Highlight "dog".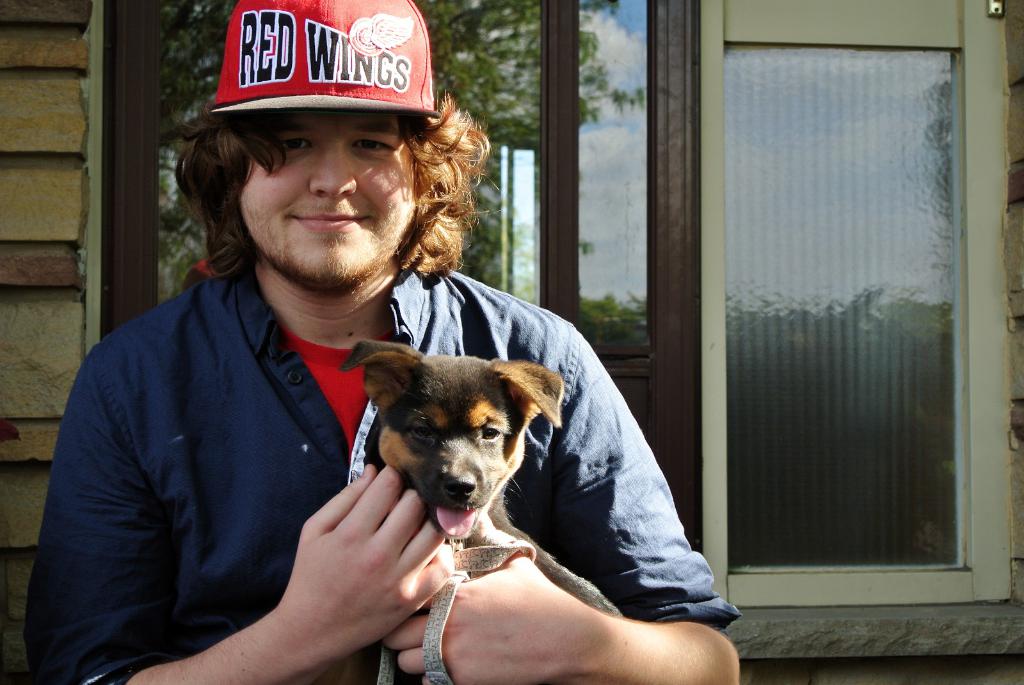
Highlighted region: [315, 336, 626, 684].
